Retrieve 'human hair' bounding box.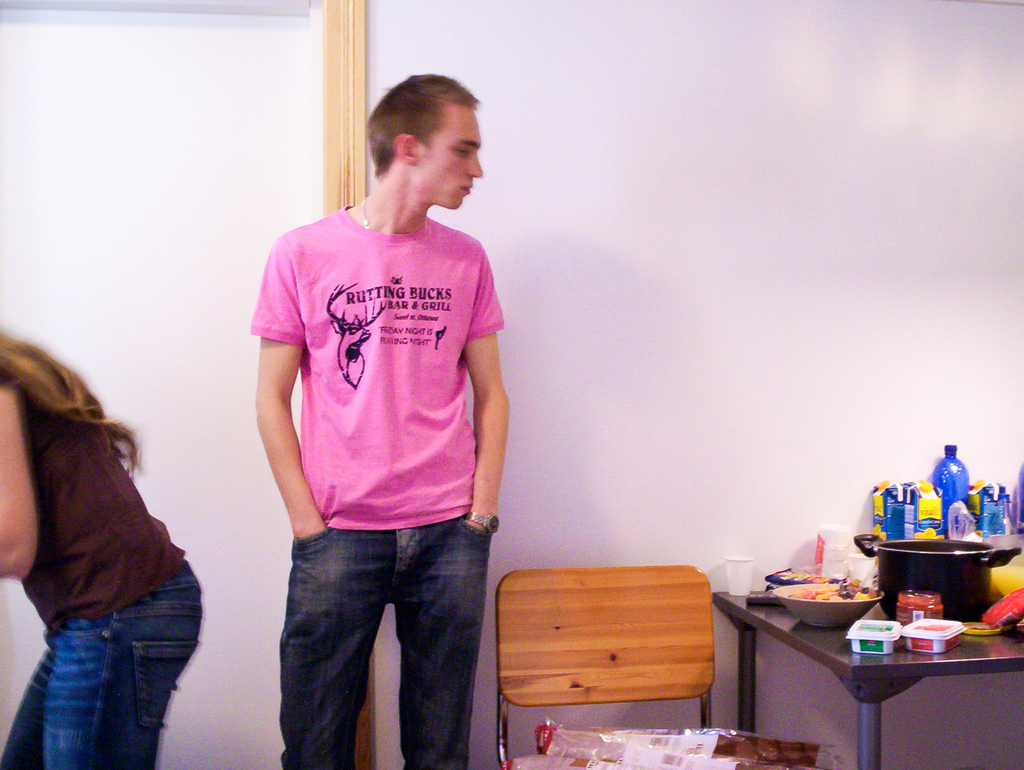
Bounding box: 0:326:145:477.
